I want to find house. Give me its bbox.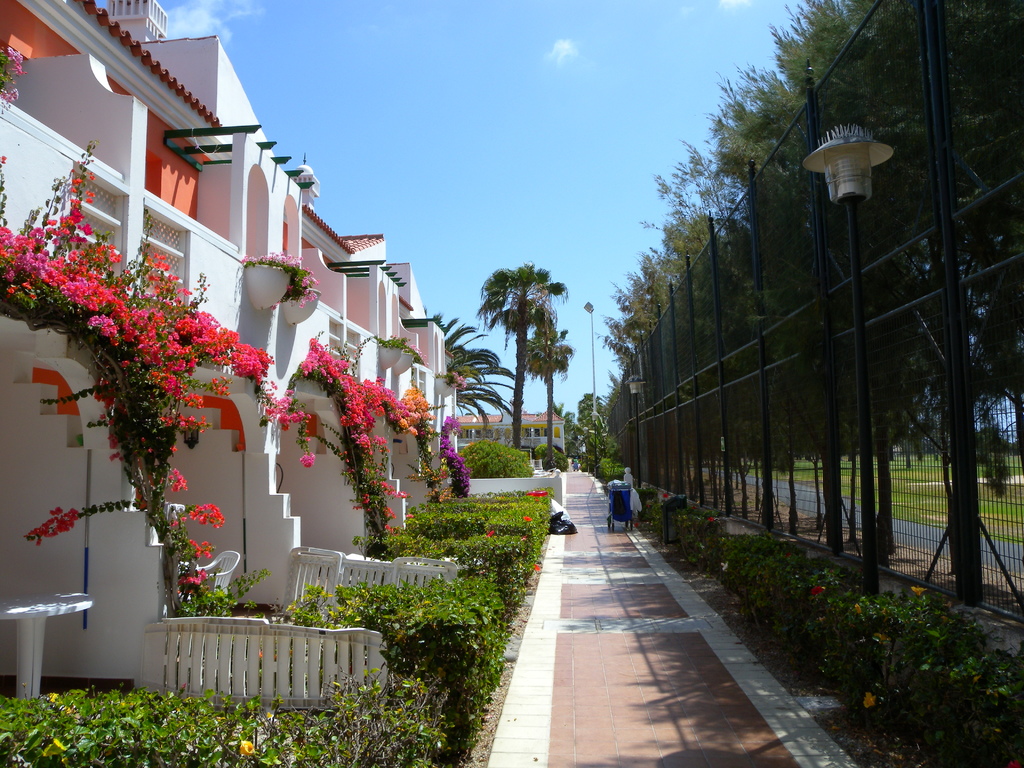
pyautogui.locateOnScreen(457, 403, 564, 456).
